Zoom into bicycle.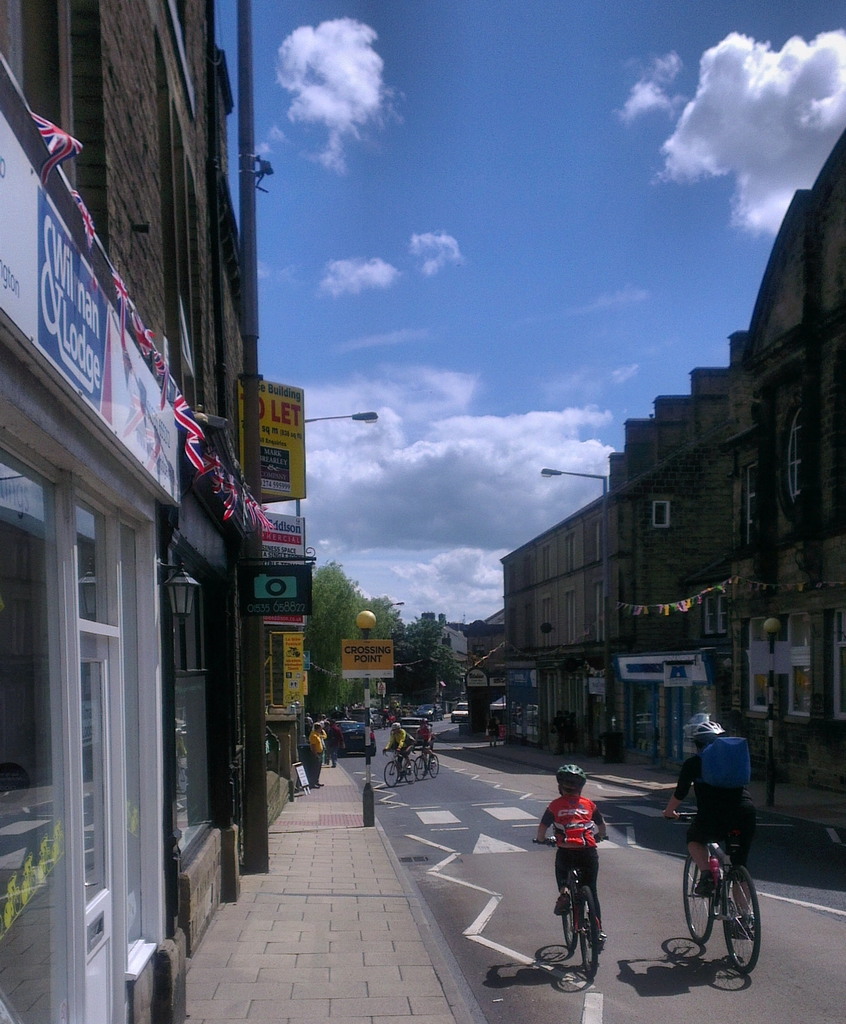
Zoom target: <box>412,746,438,780</box>.
